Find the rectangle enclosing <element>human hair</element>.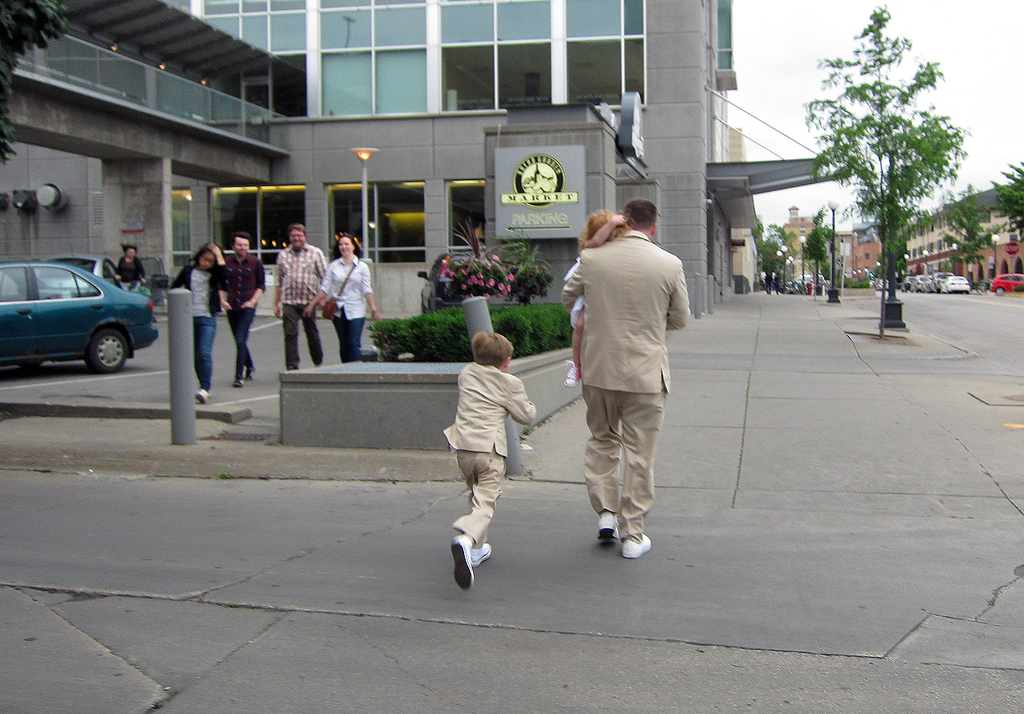
x1=468 y1=331 x2=522 y2=370.
